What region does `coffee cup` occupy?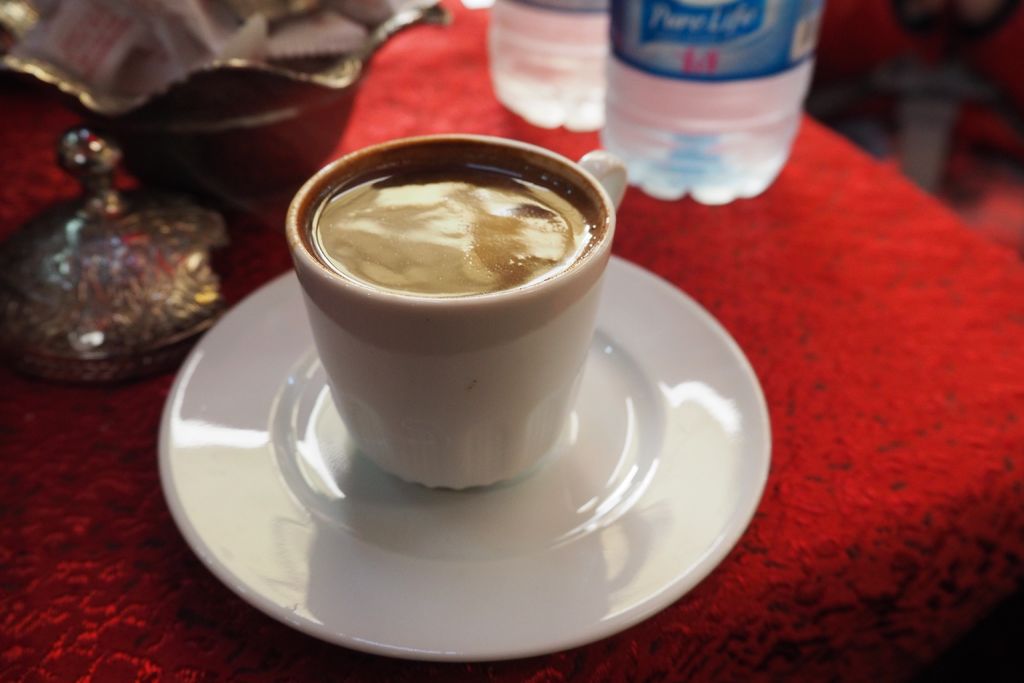
[x1=287, y1=130, x2=628, y2=500].
